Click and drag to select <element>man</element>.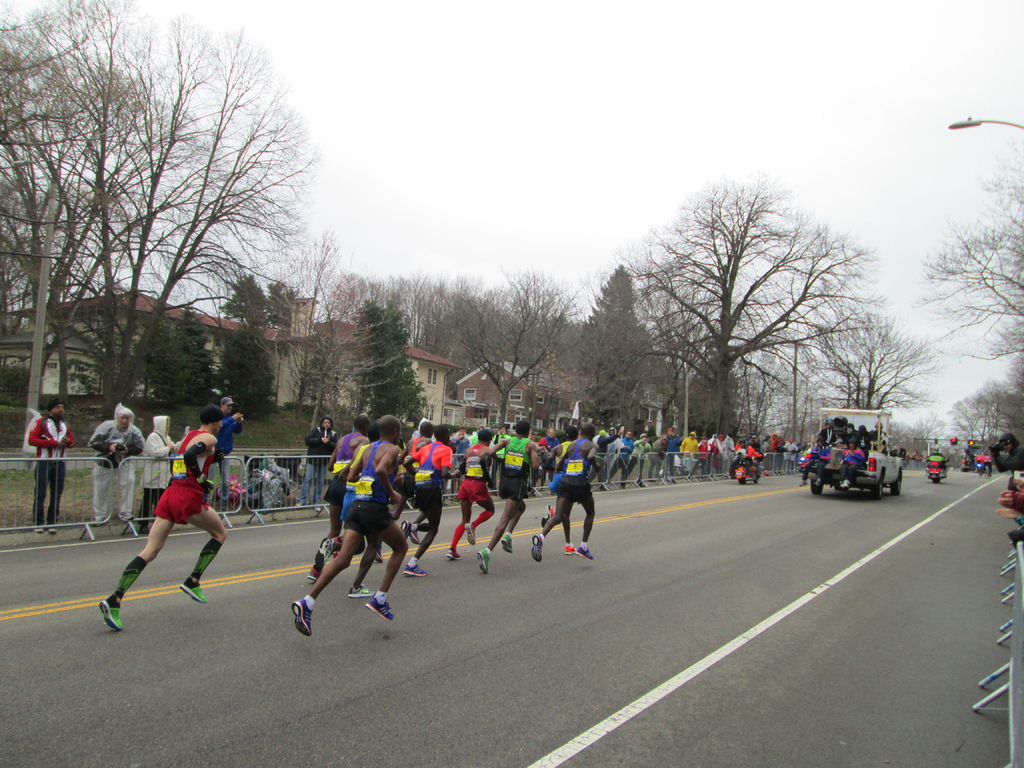
Selection: [308,413,370,576].
